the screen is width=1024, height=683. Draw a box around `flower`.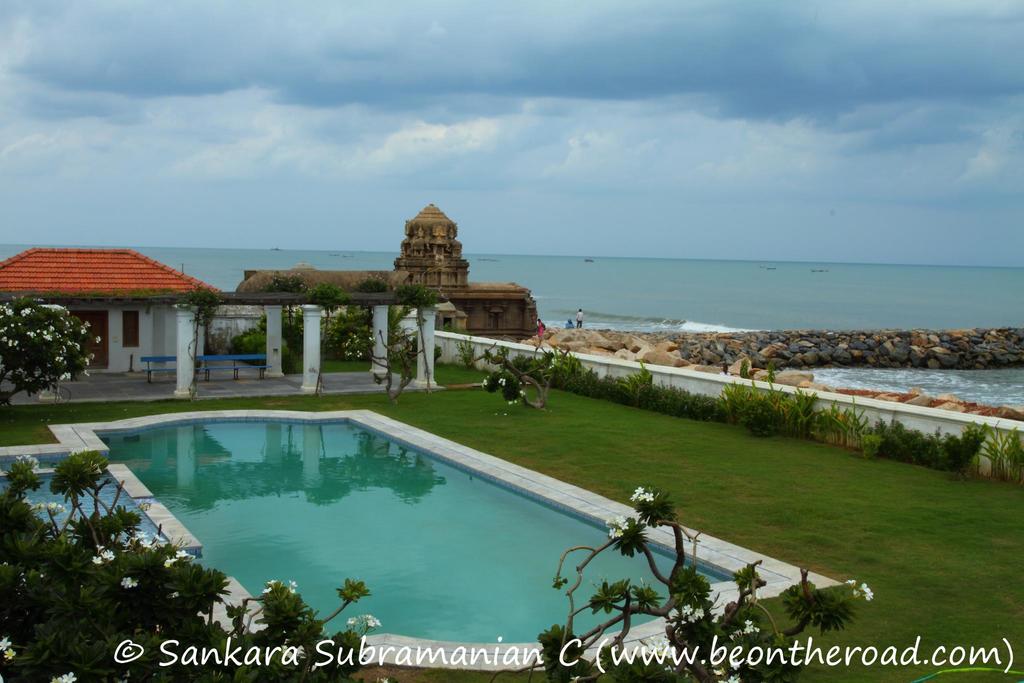
left=289, top=578, right=300, bottom=586.
